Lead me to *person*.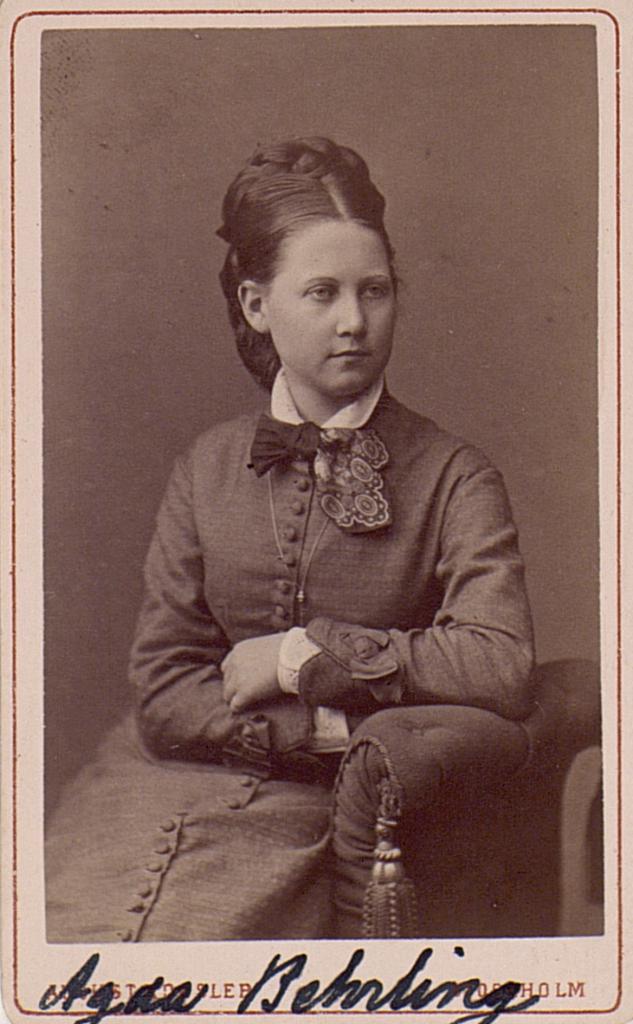
Lead to detection(44, 131, 526, 934).
